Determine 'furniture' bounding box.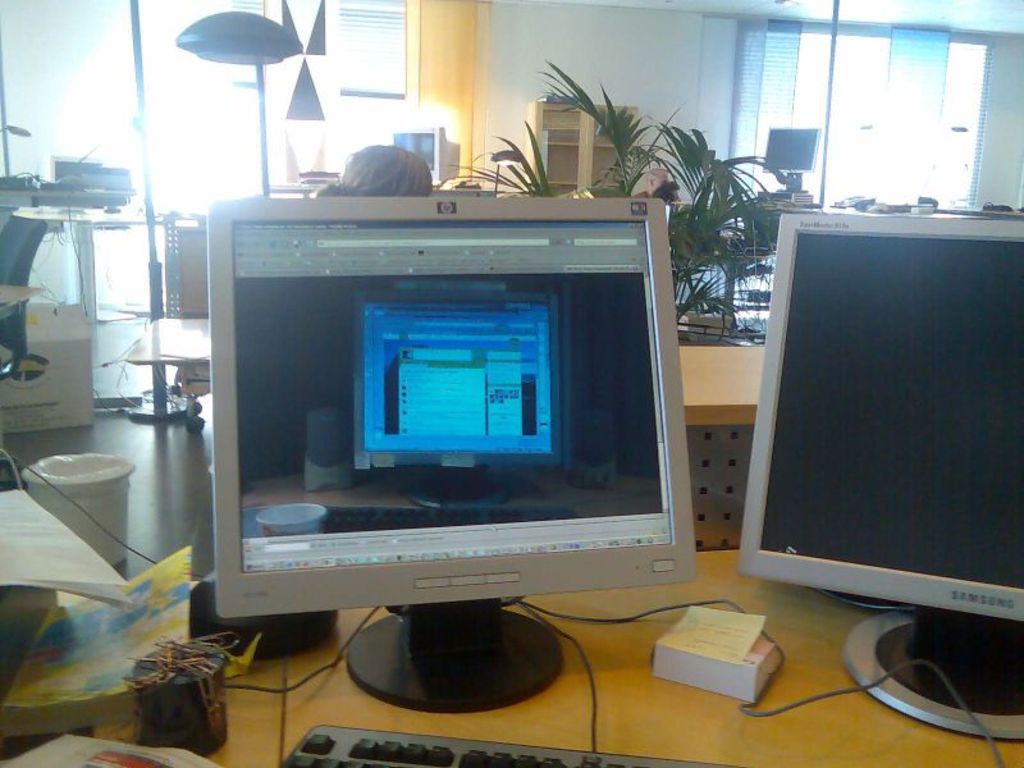
Determined: rect(678, 339, 756, 557).
